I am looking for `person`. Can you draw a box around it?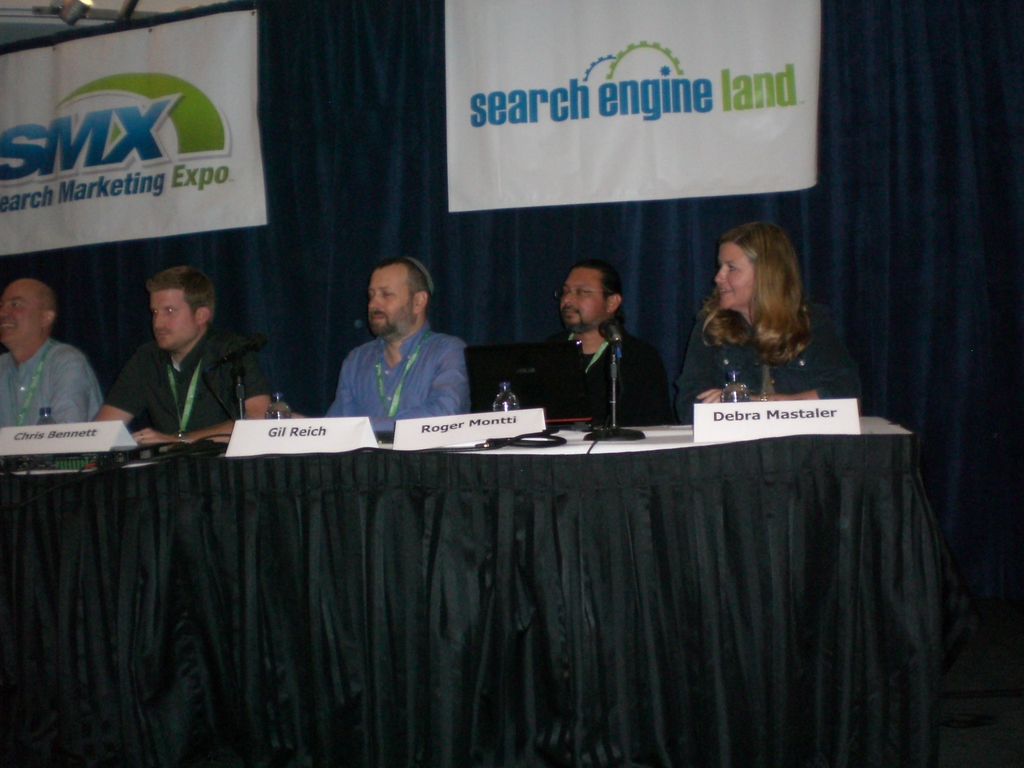
Sure, the bounding box is pyautogui.locateOnScreen(90, 261, 278, 447).
